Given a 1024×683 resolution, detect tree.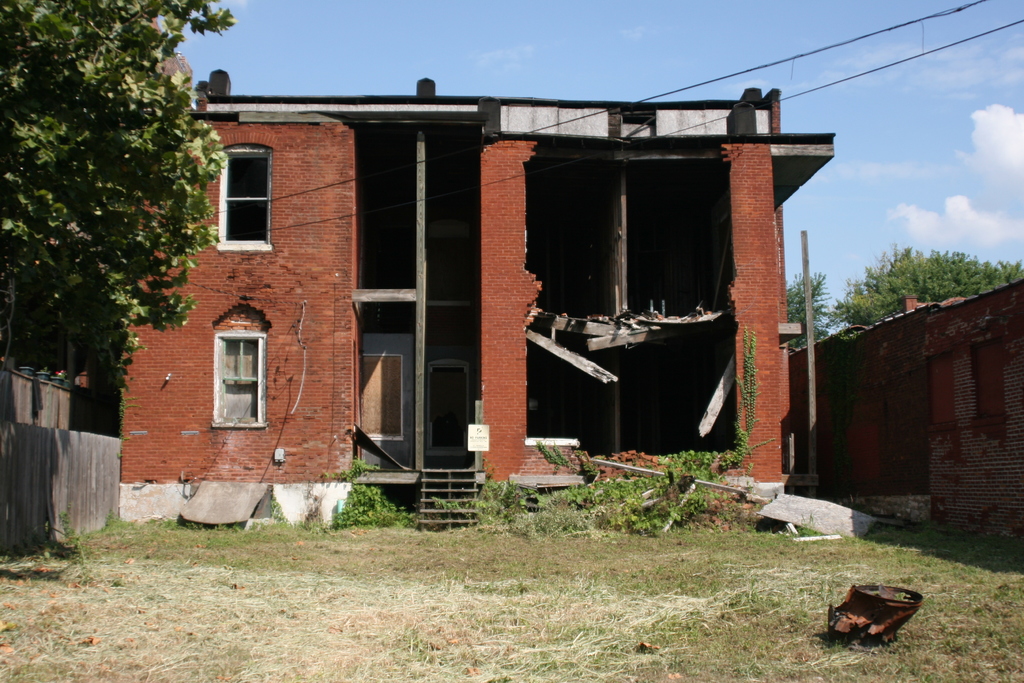
[0, 0, 230, 388].
